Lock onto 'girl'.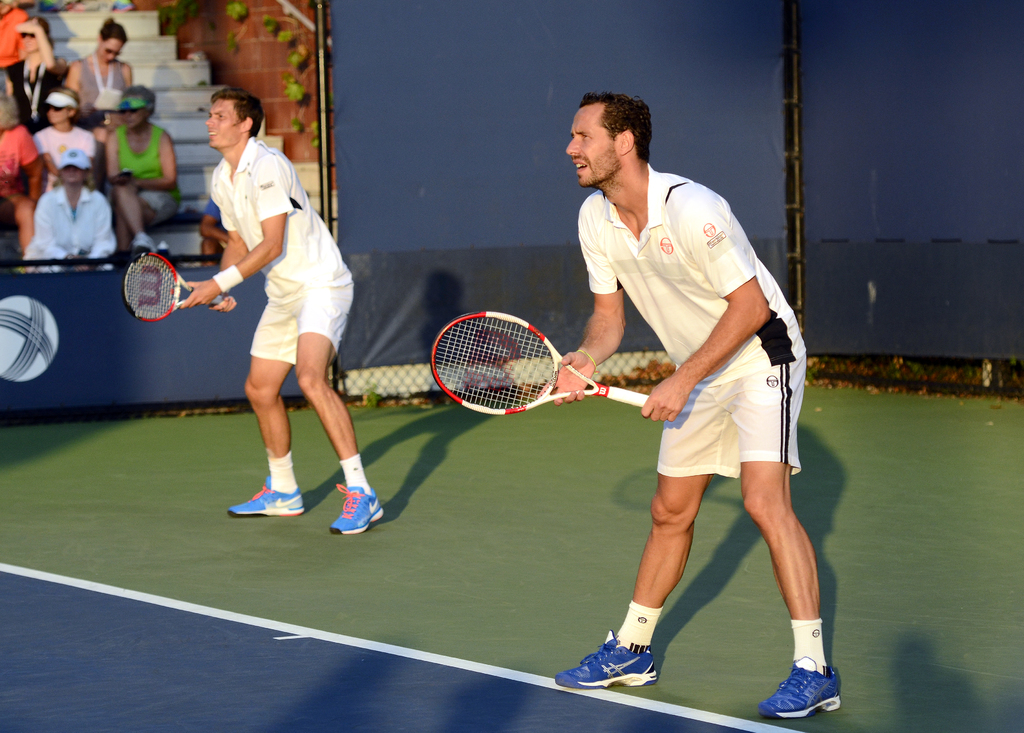
Locked: crop(30, 148, 128, 282).
